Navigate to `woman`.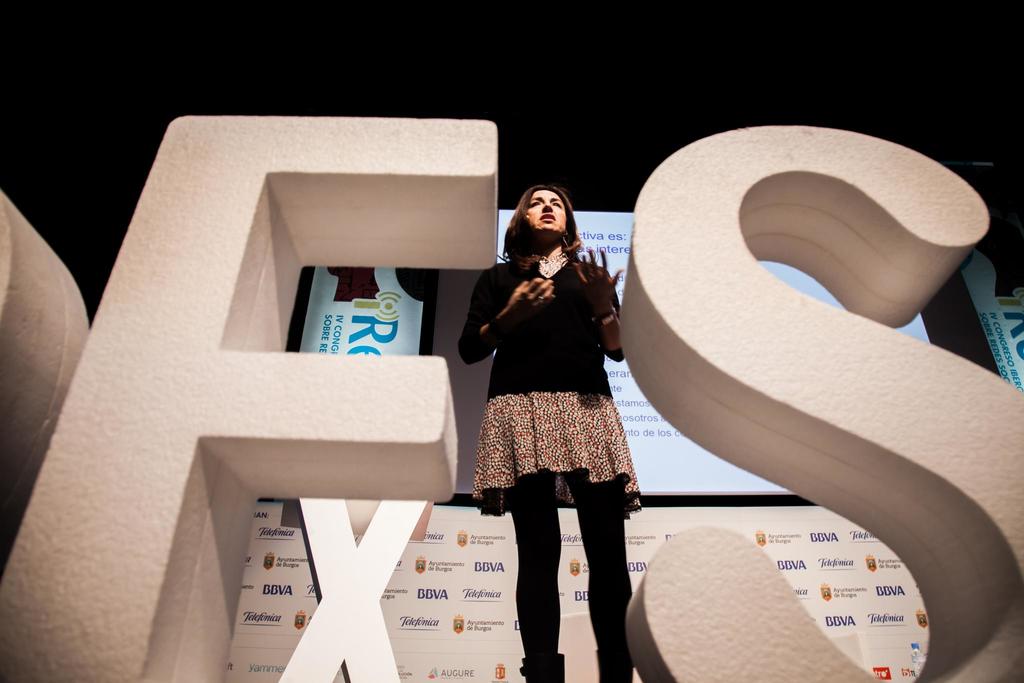
Navigation target: 454,178,651,682.
